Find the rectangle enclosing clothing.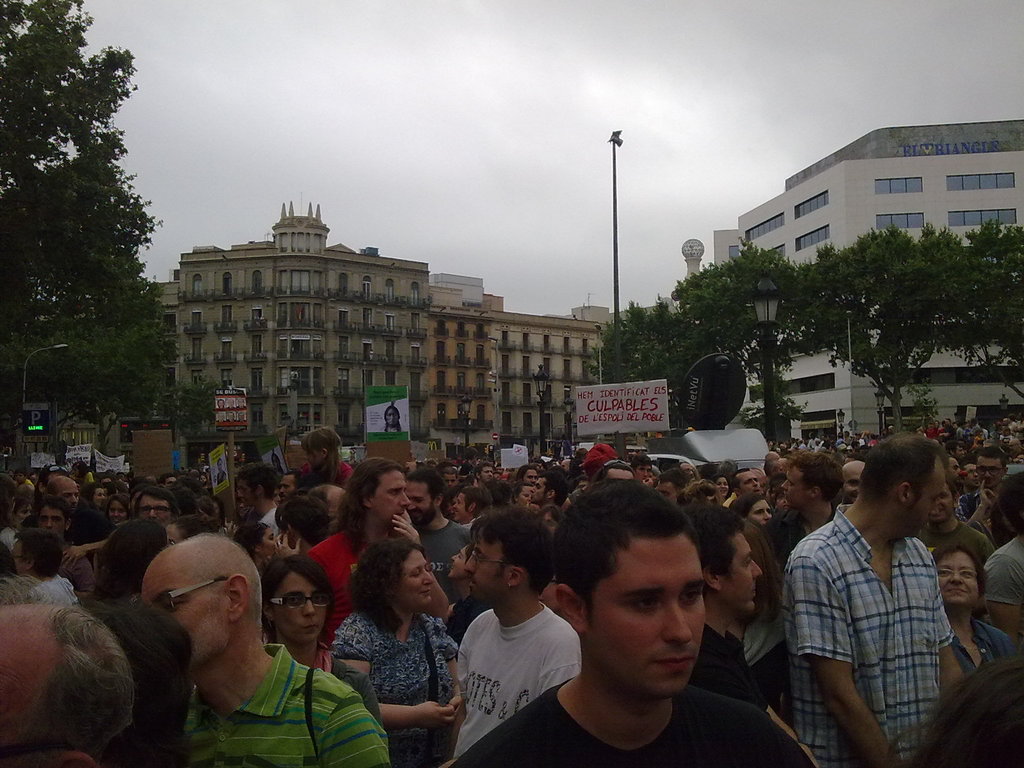
<region>310, 525, 371, 638</region>.
